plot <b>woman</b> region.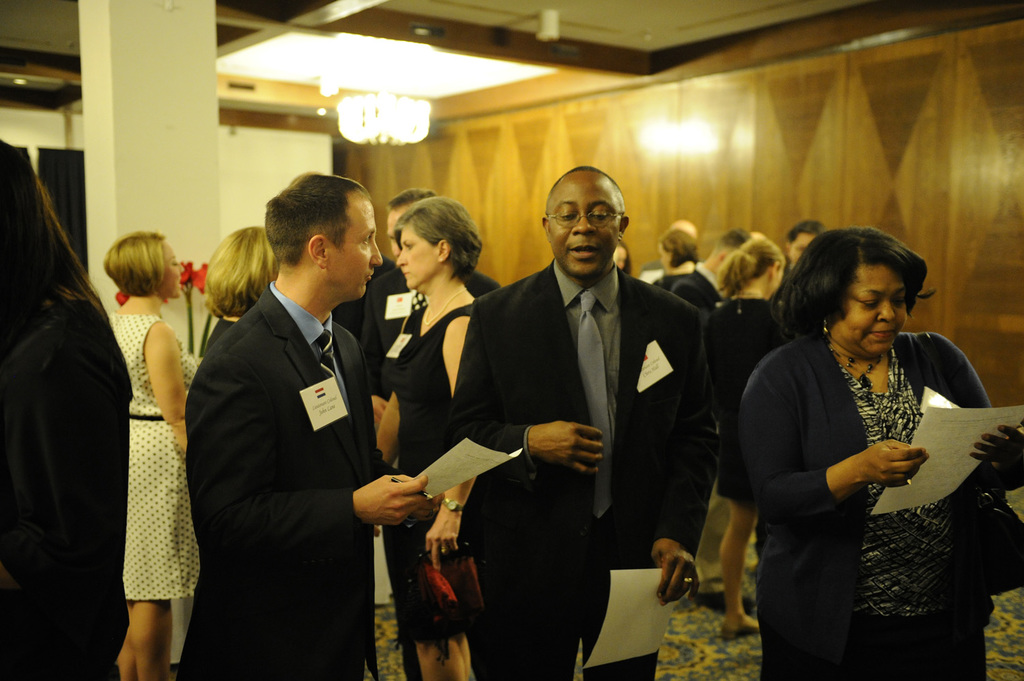
Plotted at bbox(369, 201, 483, 680).
